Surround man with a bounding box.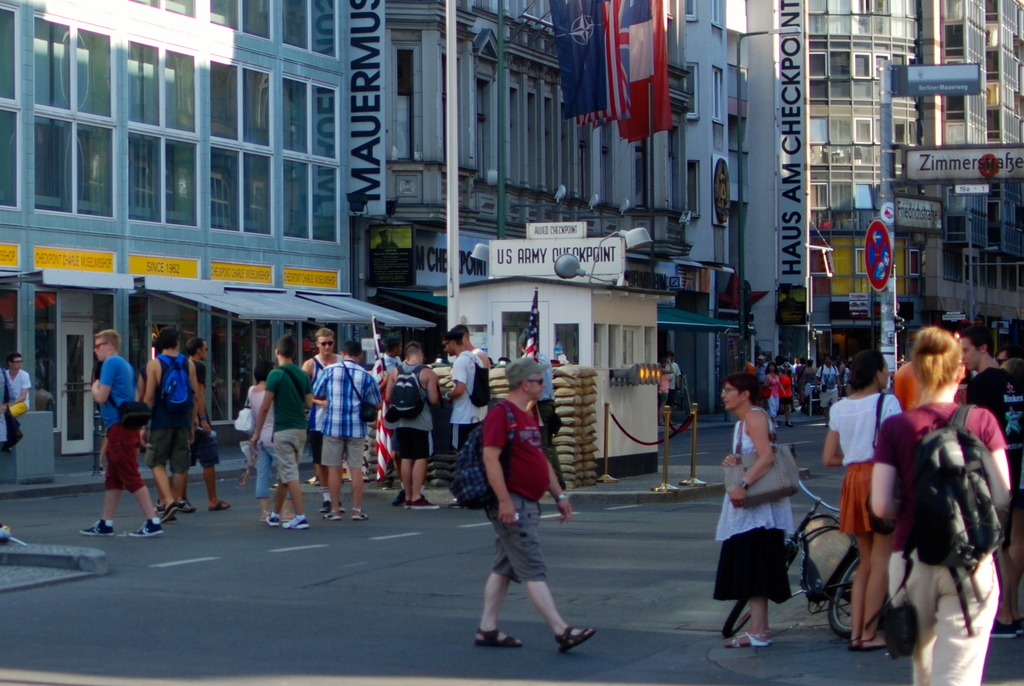
bbox=[185, 330, 239, 512].
